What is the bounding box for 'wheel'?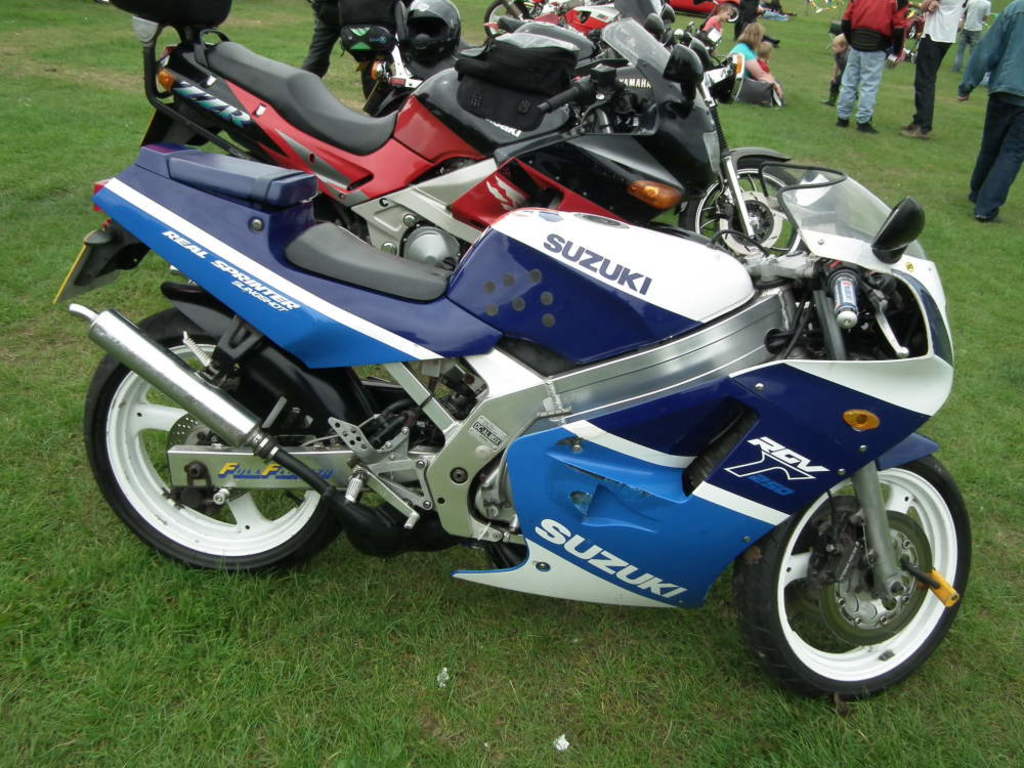
<region>83, 313, 357, 572</region>.
